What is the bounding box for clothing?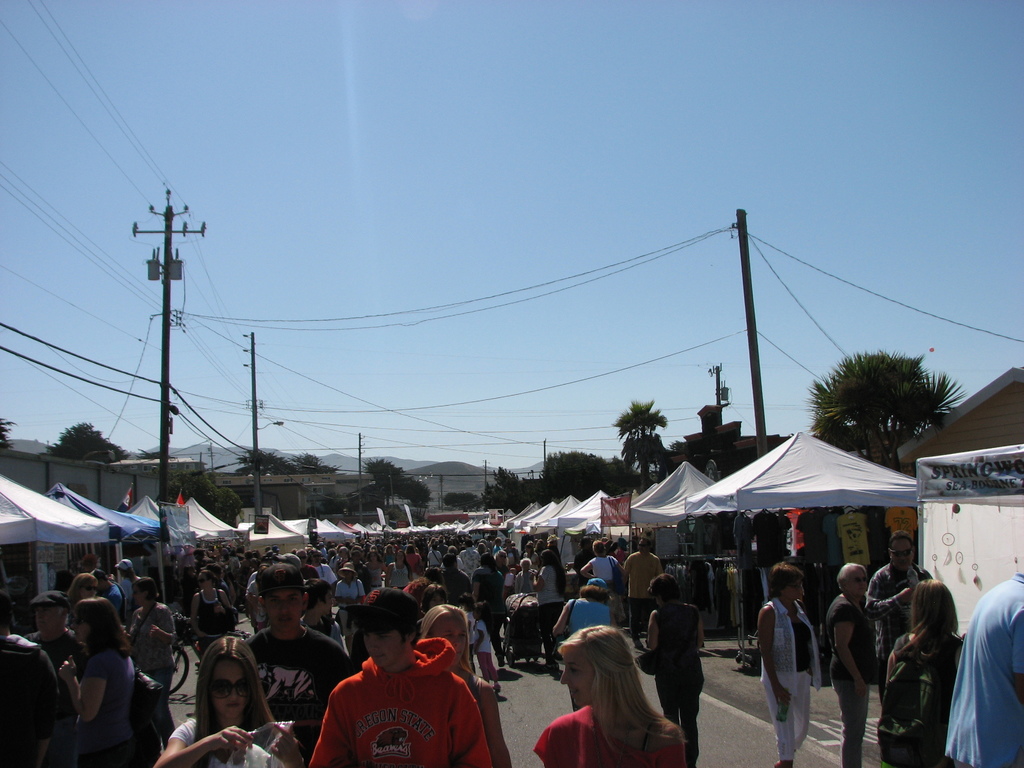
l=228, t=623, r=356, b=725.
